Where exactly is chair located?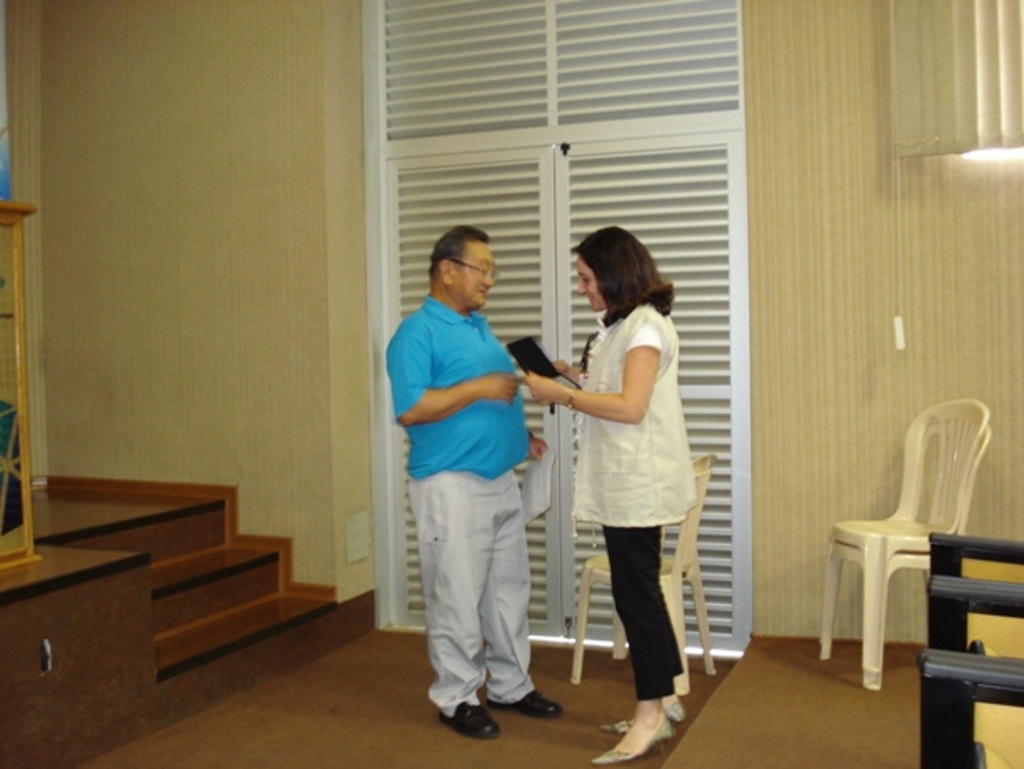
Its bounding box is [x1=570, y1=454, x2=715, y2=696].
